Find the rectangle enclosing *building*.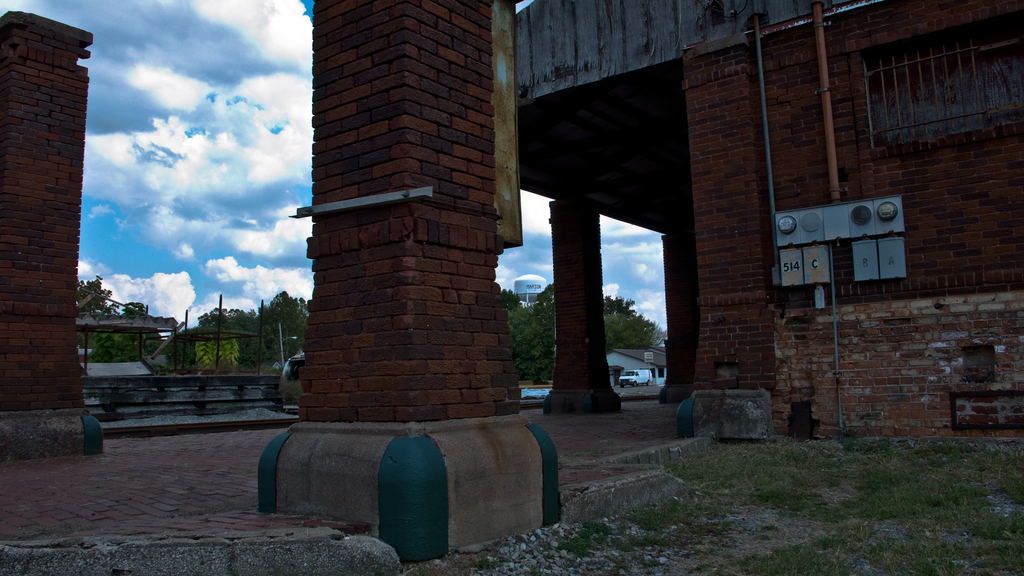
BBox(518, 1, 1023, 415).
